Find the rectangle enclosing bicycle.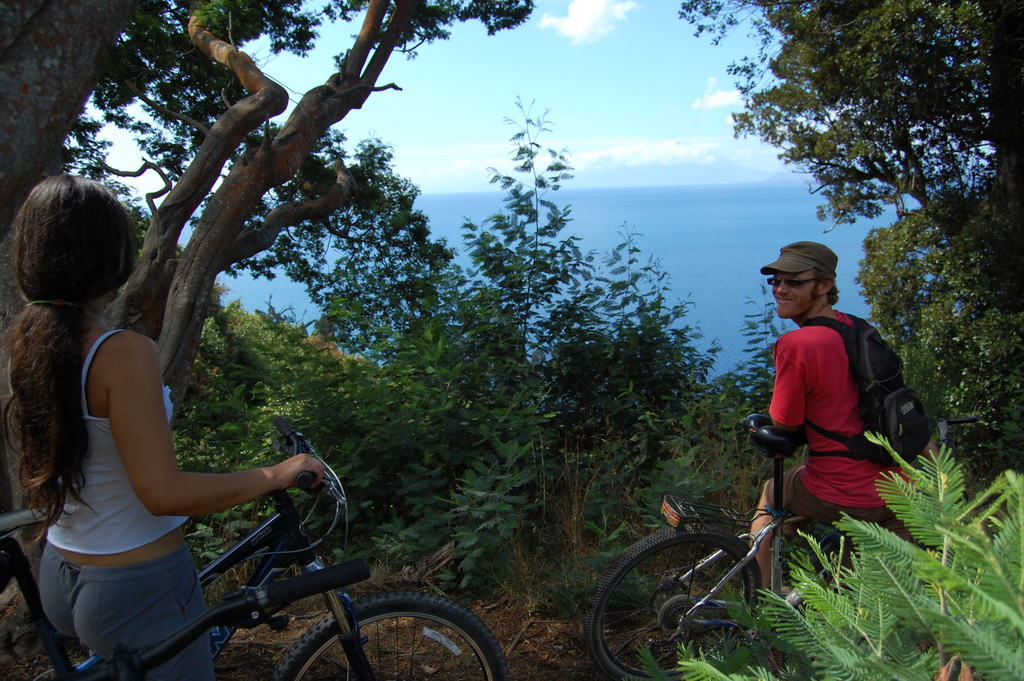
Rect(53, 557, 373, 680).
